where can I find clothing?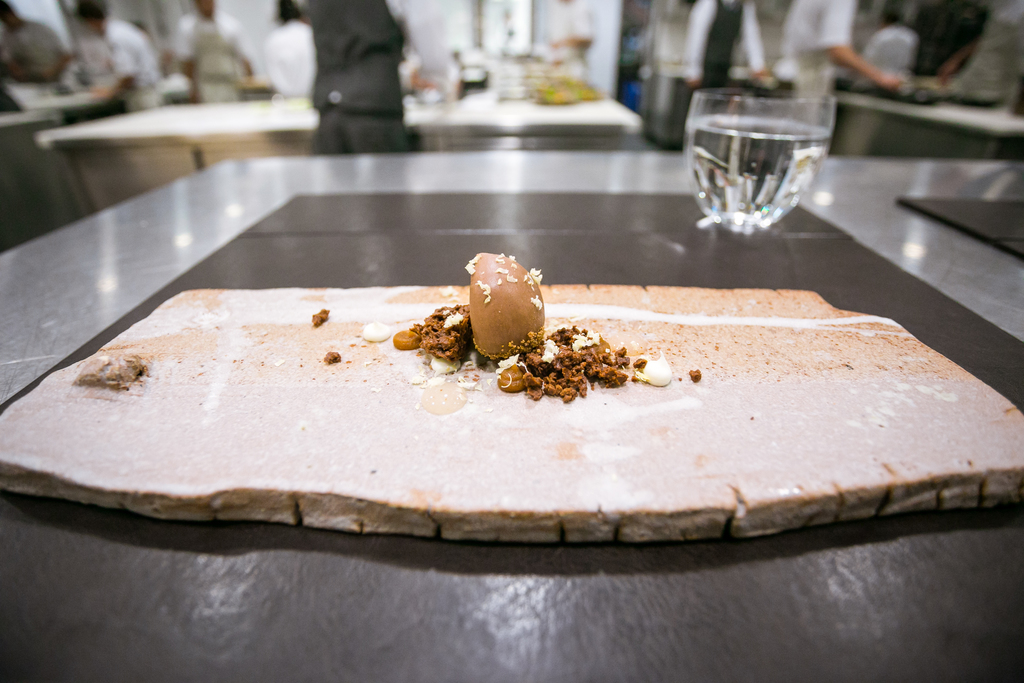
You can find it at bbox=[271, 20, 317, 109].
